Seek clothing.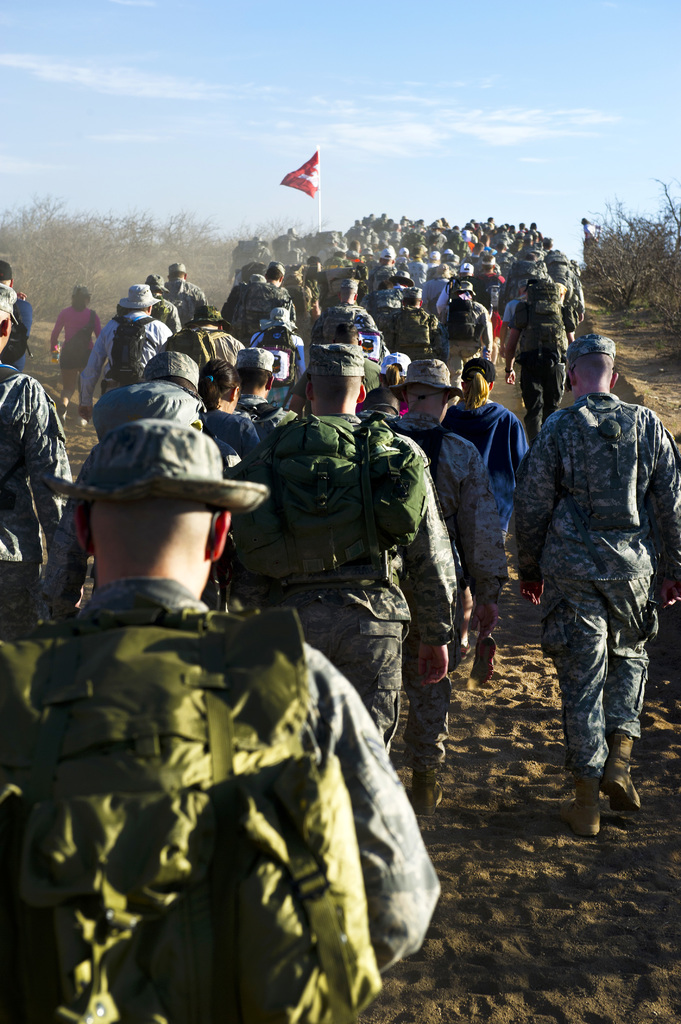
(left=434, top=408, right=529, bottom=514).
